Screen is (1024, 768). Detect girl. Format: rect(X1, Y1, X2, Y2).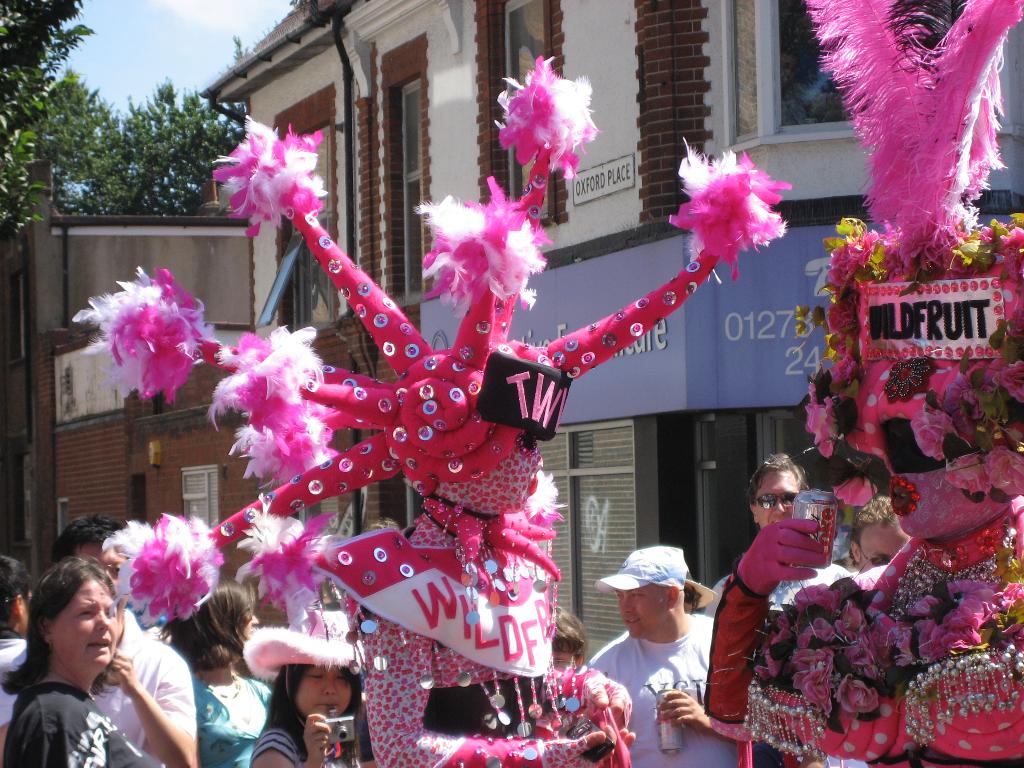
rect(252, 643, 365, 767).
